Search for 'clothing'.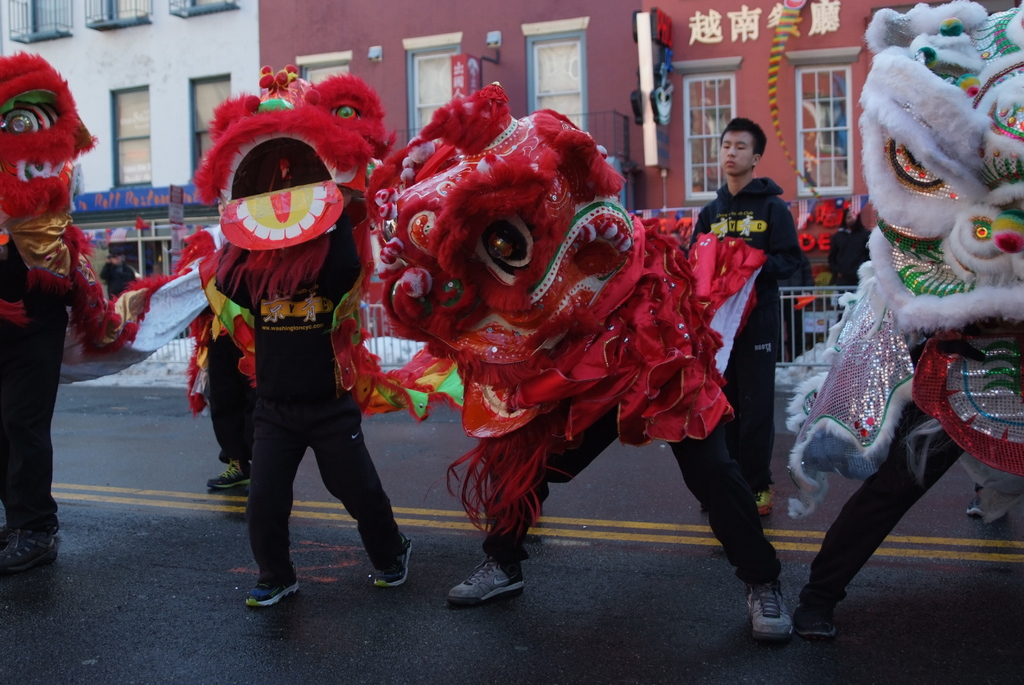
Found at Rect(0, 243, 70, 549).
